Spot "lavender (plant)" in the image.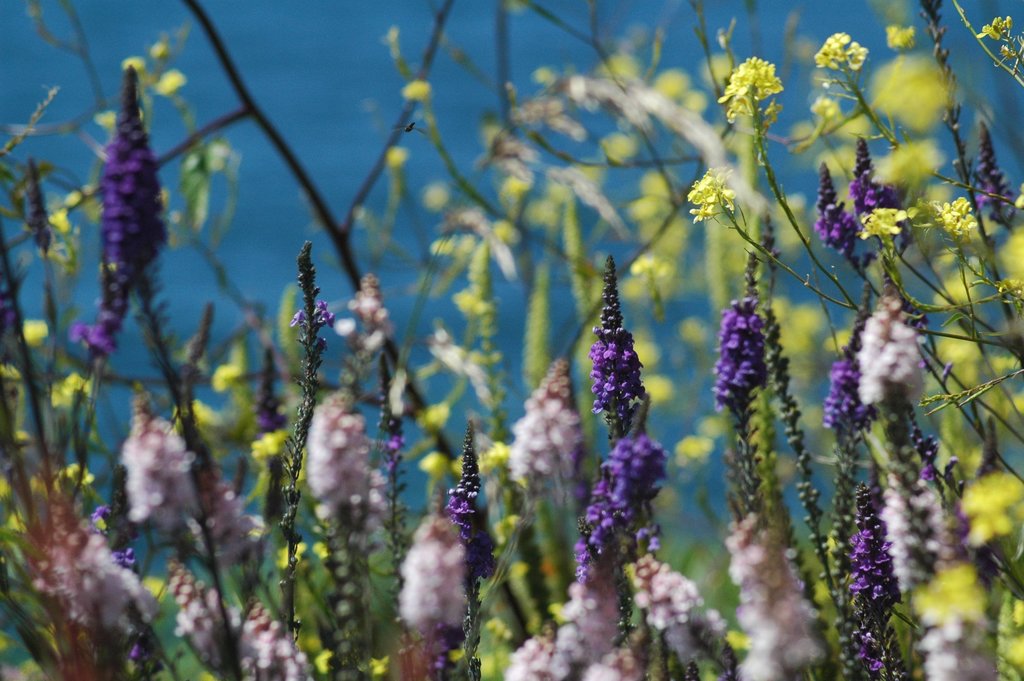
"lavender (plant)" found at box(467, 357, 584, 611).
